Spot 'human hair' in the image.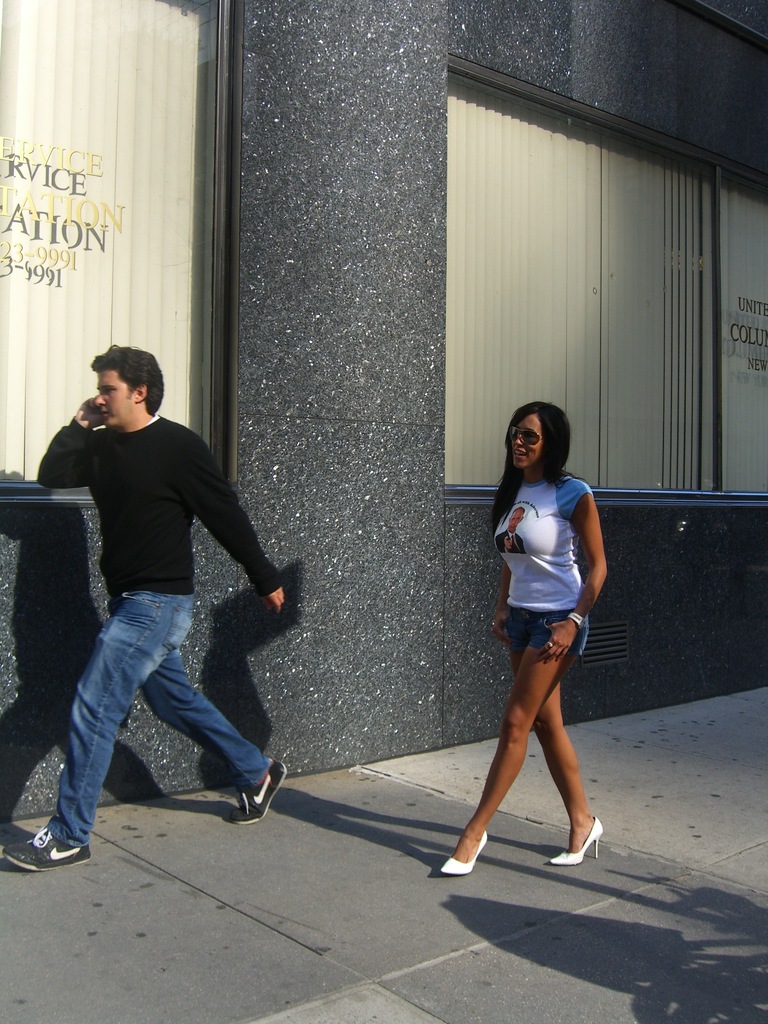
'human hair' found at Rect(492, 401, 589, 543).
